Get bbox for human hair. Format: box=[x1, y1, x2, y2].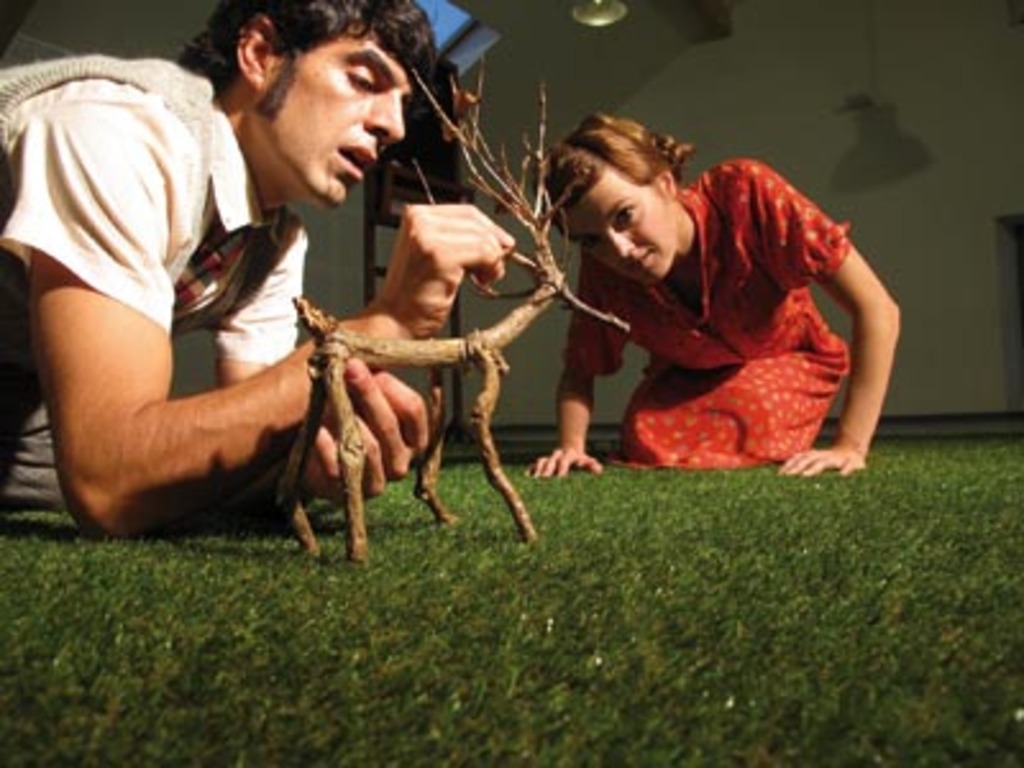
box=[540, 110, 691, 238].
